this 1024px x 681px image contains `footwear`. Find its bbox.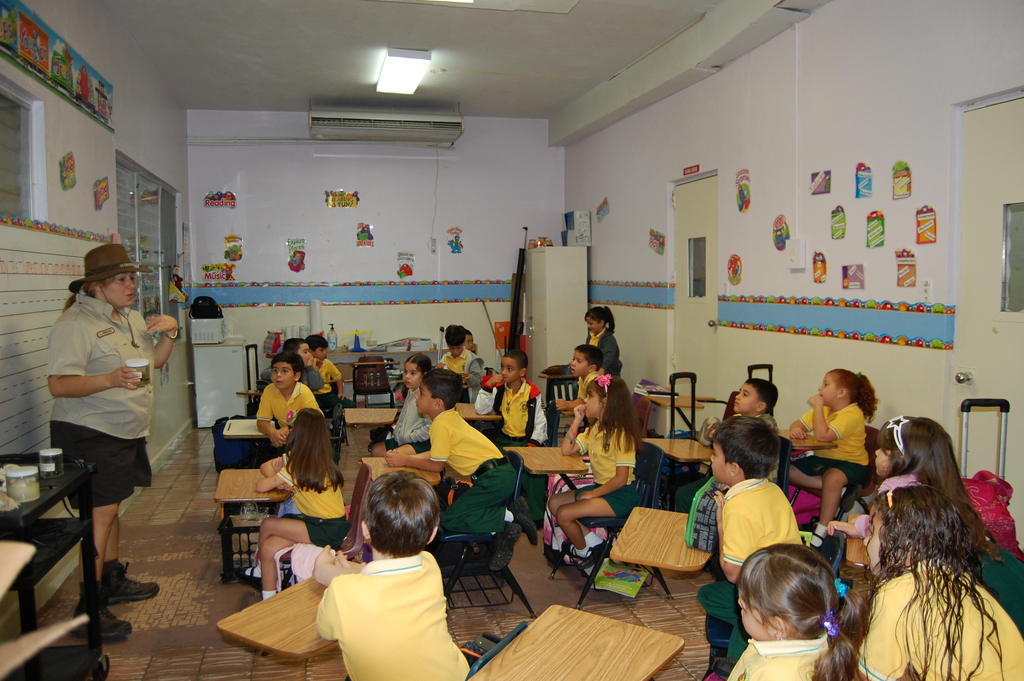
(508, 501, 537, 548).
